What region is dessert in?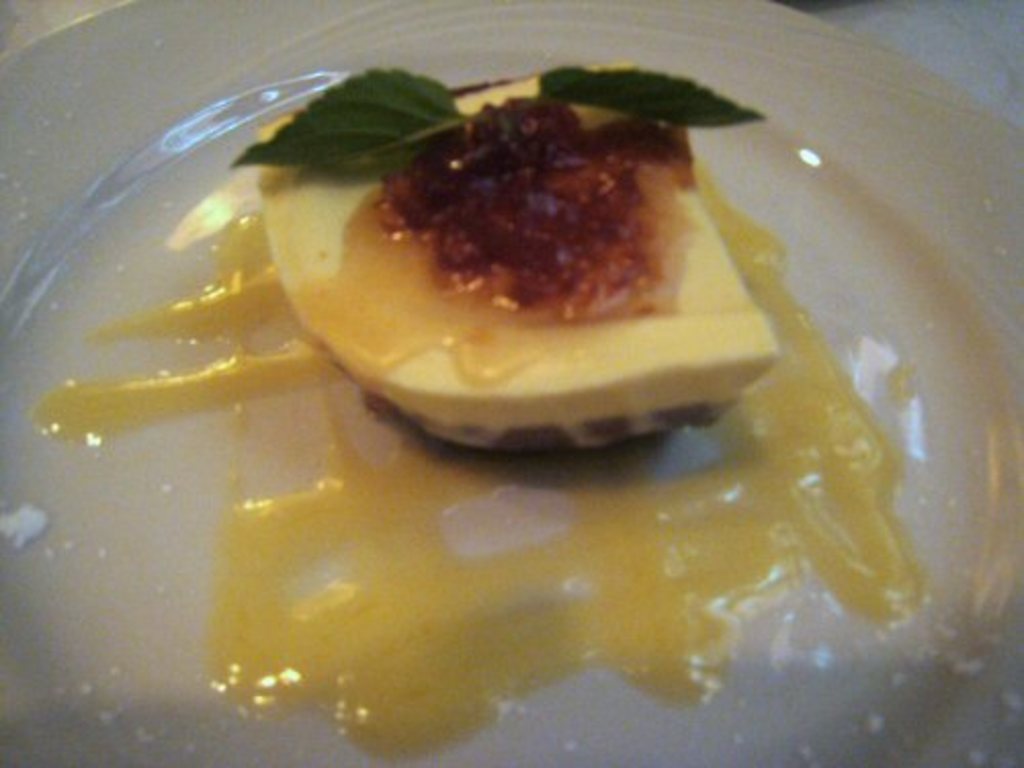
bbox=(264, 66, 770, 465).
